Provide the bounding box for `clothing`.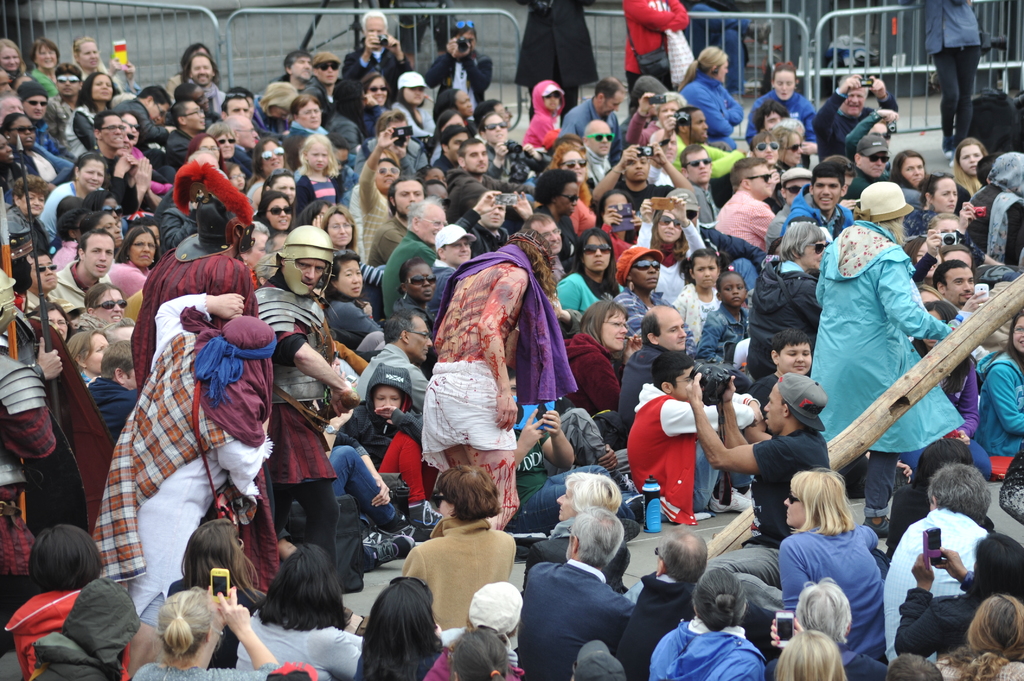
pyautogui.locateOnScreen(406, 502, 515, 640).
